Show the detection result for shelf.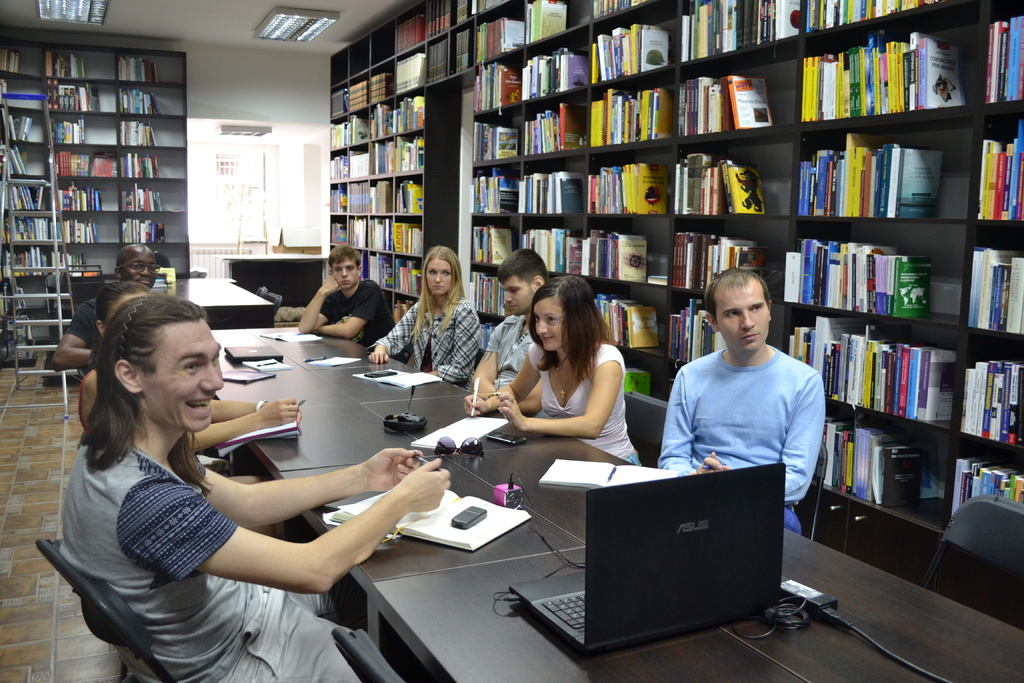
box=[13, 284, 70, 313].
